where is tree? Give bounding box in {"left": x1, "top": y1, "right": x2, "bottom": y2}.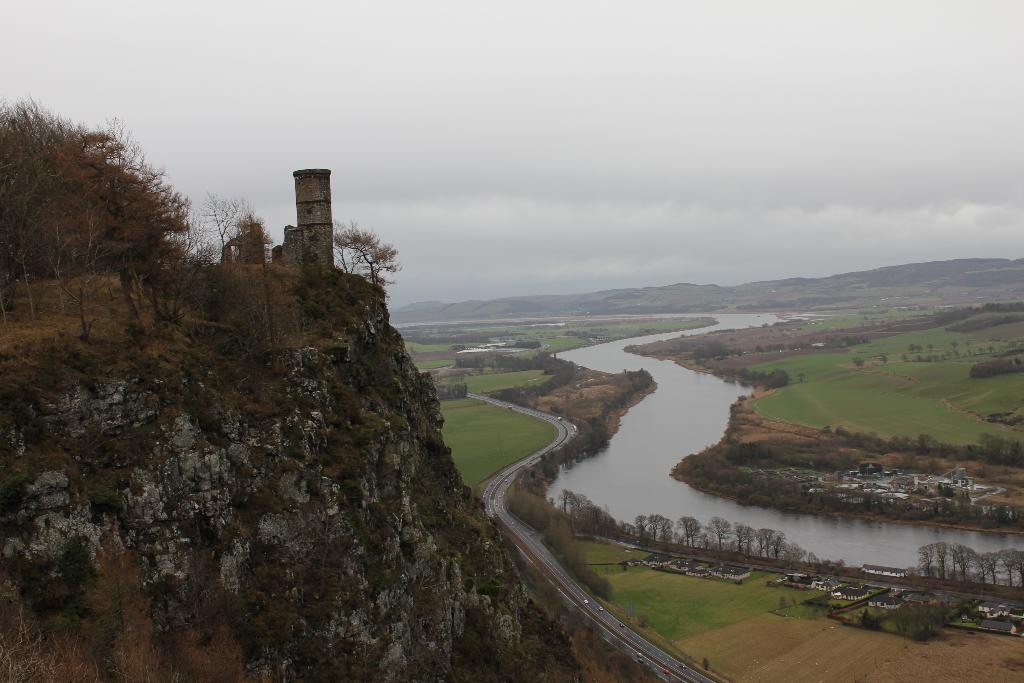
{"left": 0, "top": 88, "right": 398, "bottom": 339}.
